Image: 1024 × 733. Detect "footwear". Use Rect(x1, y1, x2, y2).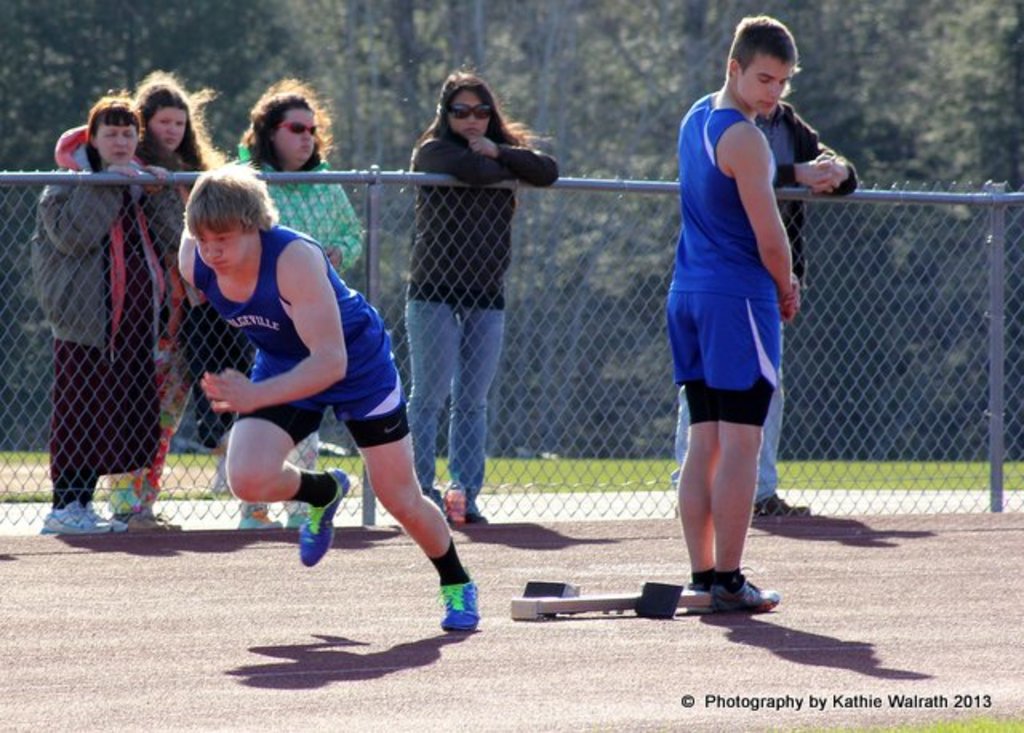
Rect(34, 491, 110, 535).
